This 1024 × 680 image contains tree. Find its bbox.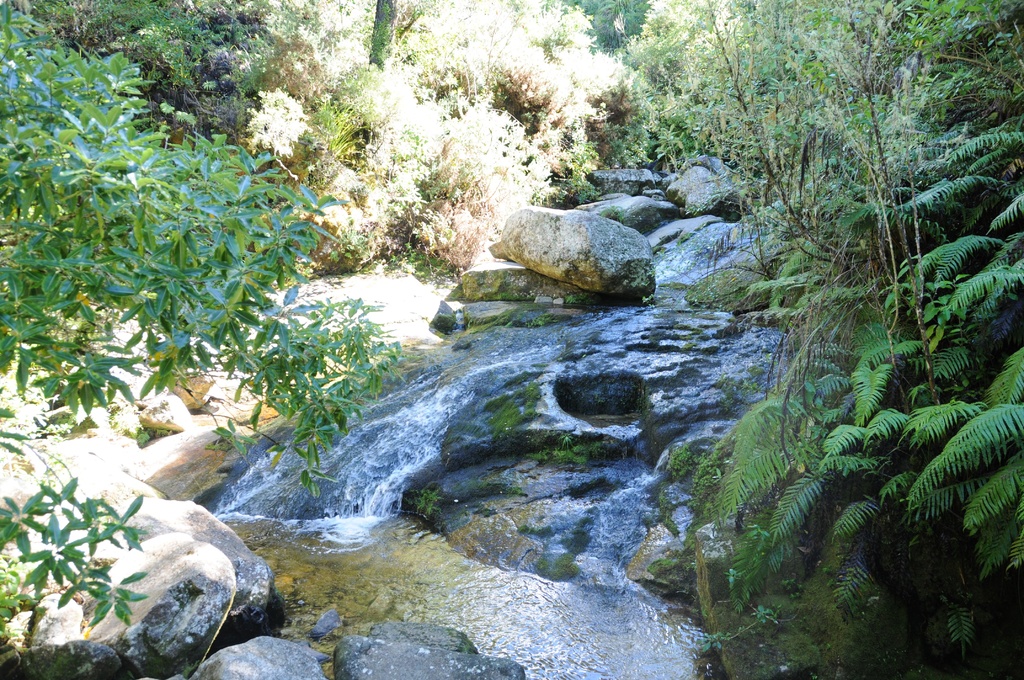
left=0, top=0, right=413, bottom=631.
